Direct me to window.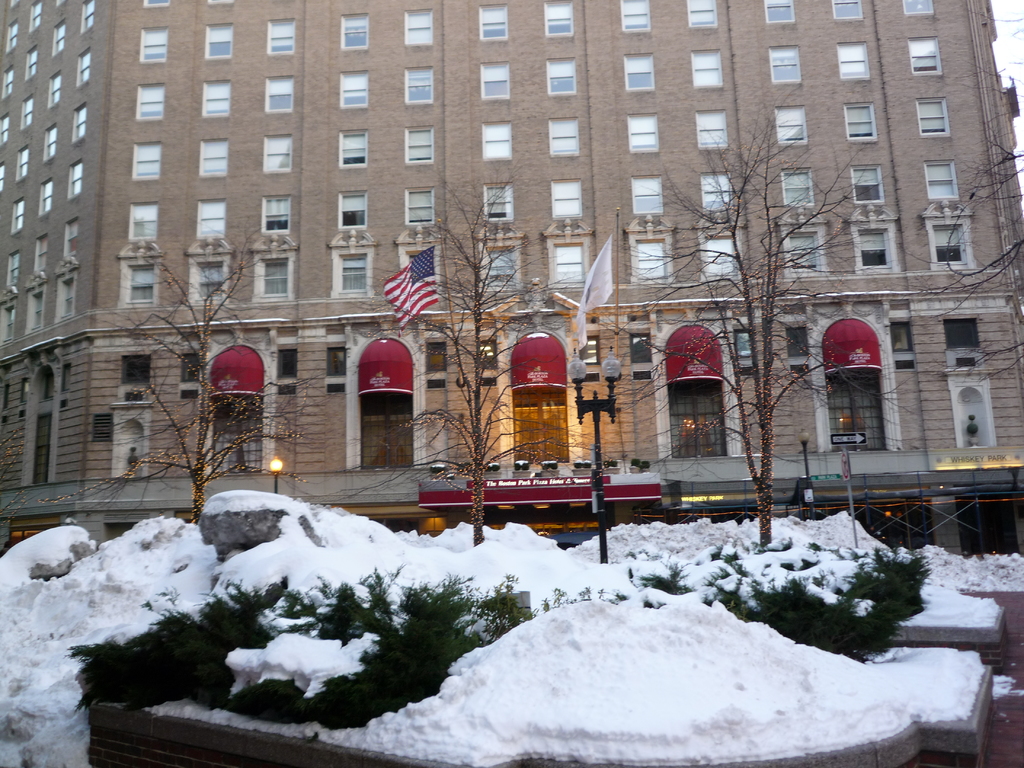
Direction: <bbox>689, 51, 723, 91</bbox>.
